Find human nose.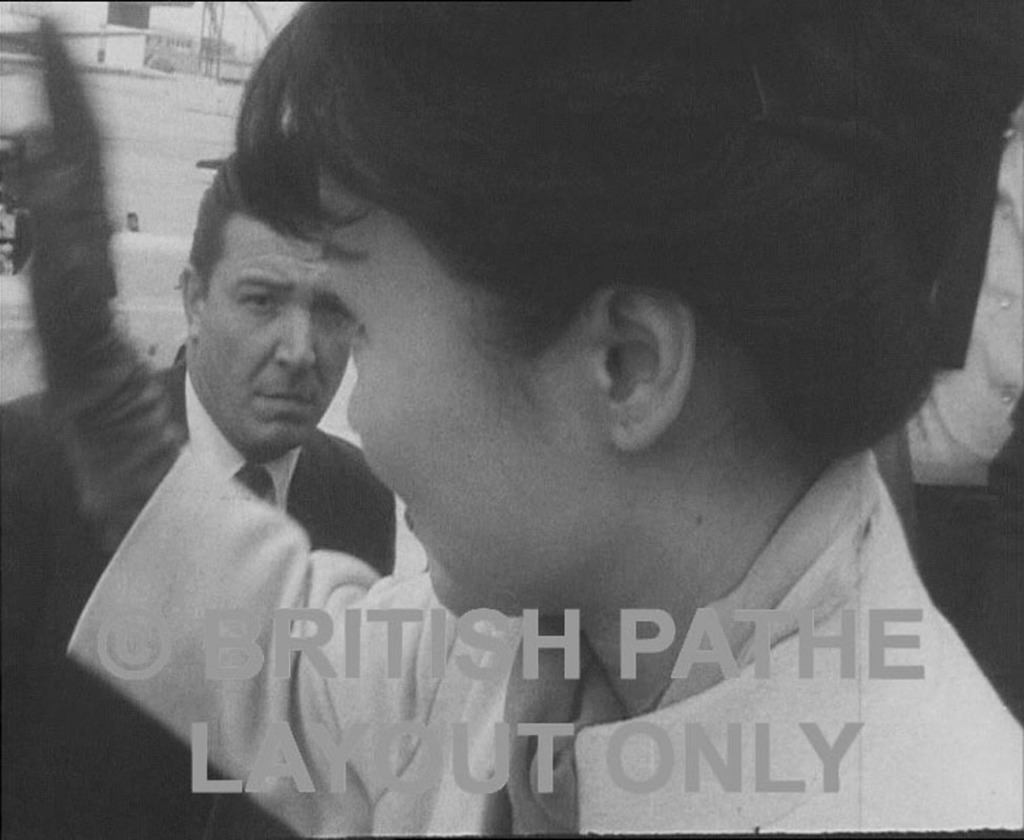
box(337, 383, 358, 427).
